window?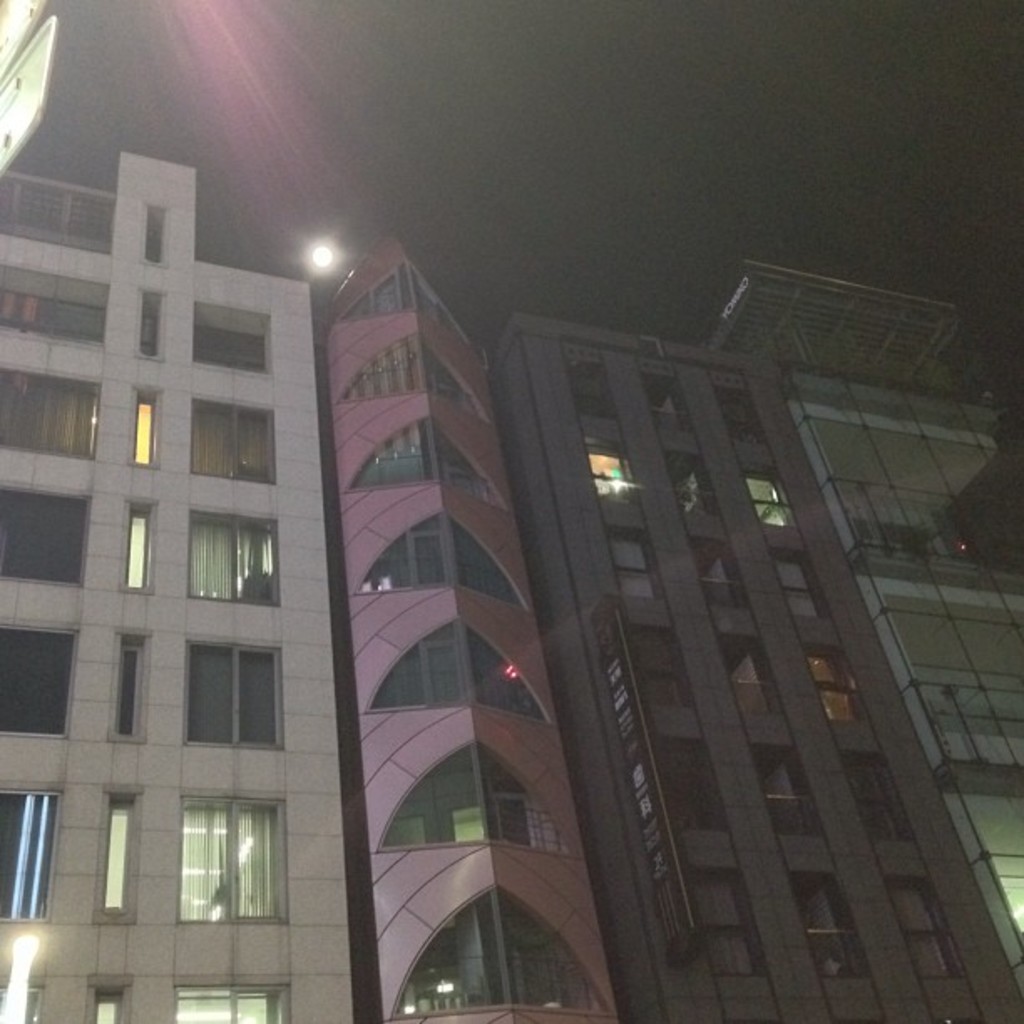
x1=691 y1=542 x2=751 y2=611
